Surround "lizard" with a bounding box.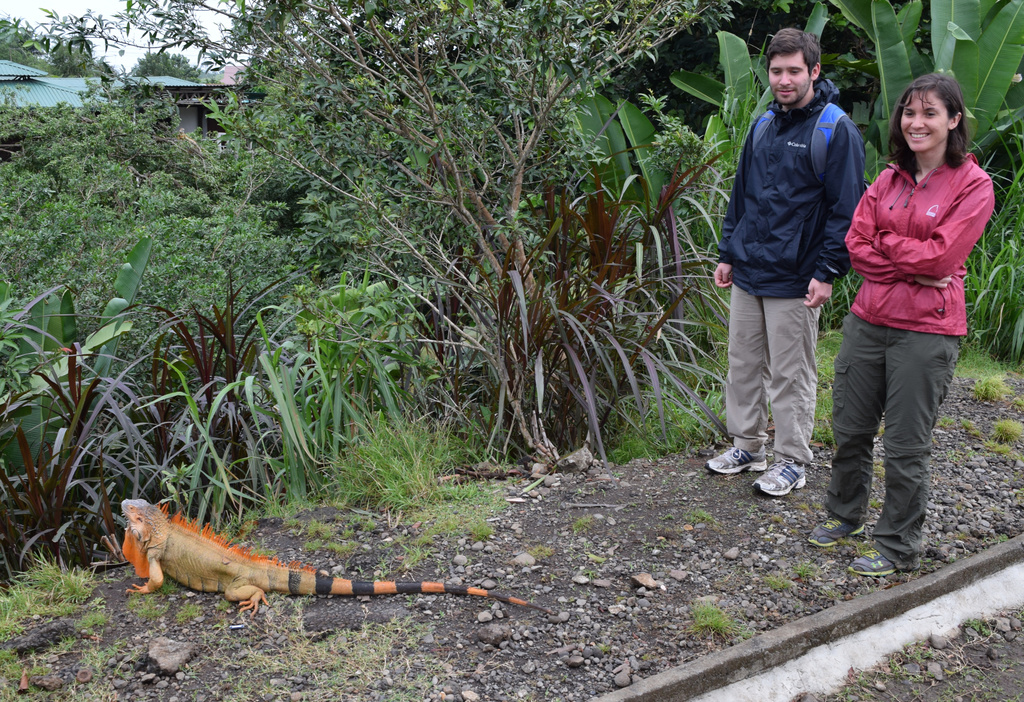
rect(120, 487, 524, 644).
